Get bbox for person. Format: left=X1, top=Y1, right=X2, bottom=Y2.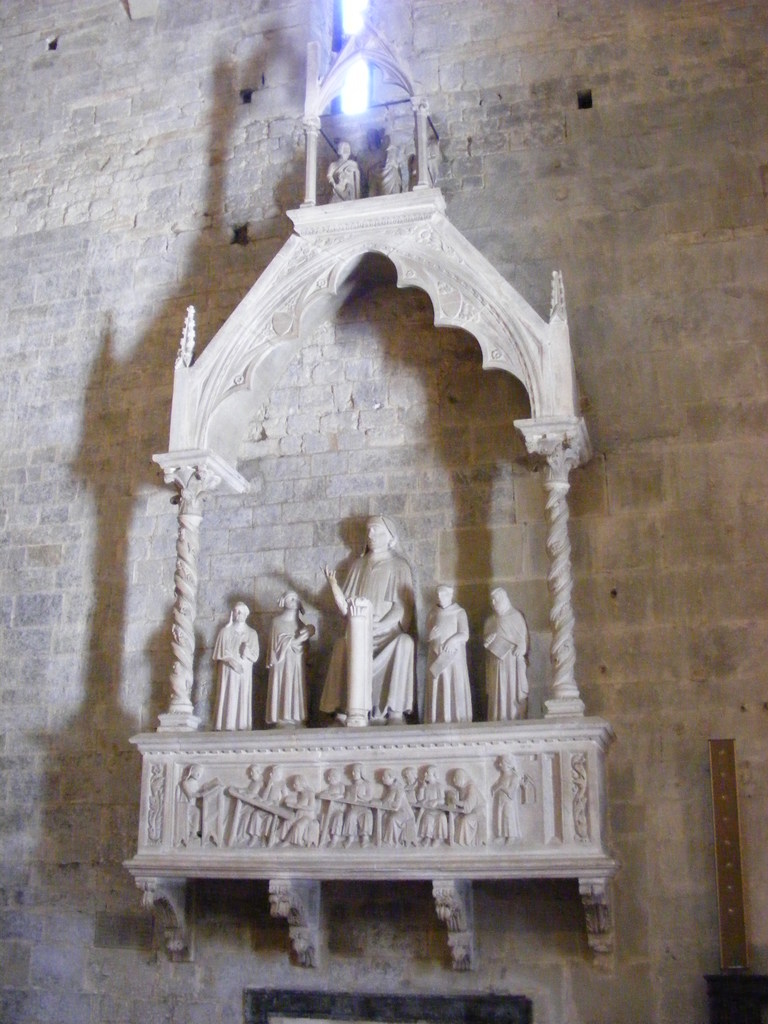
left=427, top=588, right=479, bottom=733.
